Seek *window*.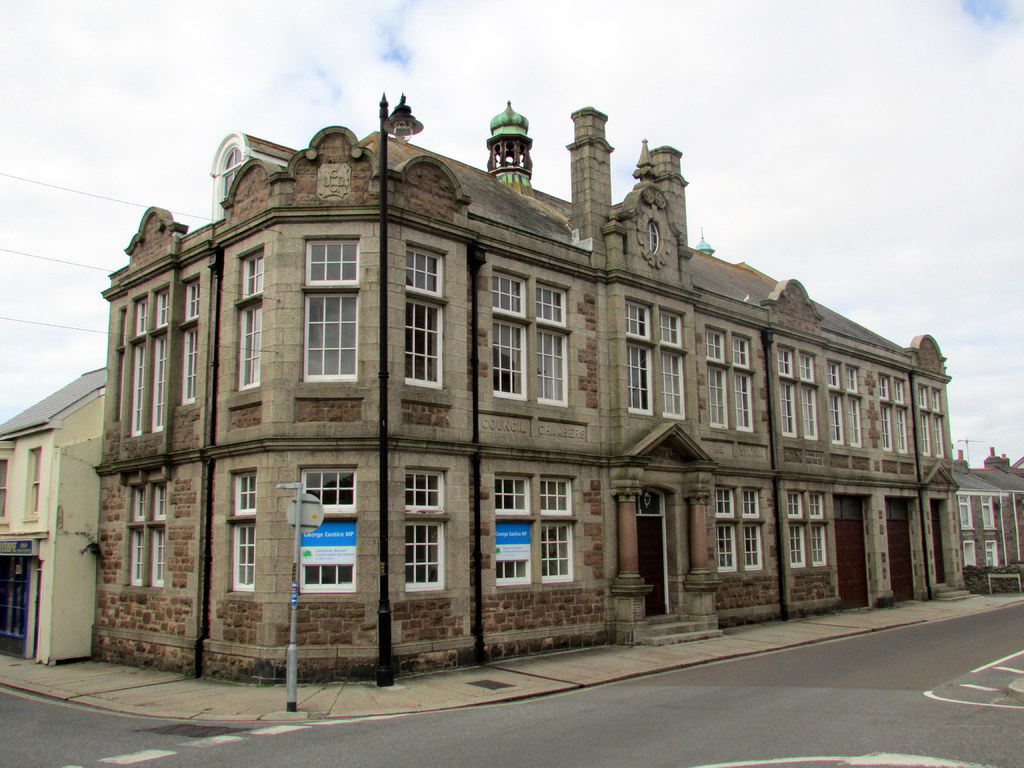
bbox(298, 472, 357, 590).
